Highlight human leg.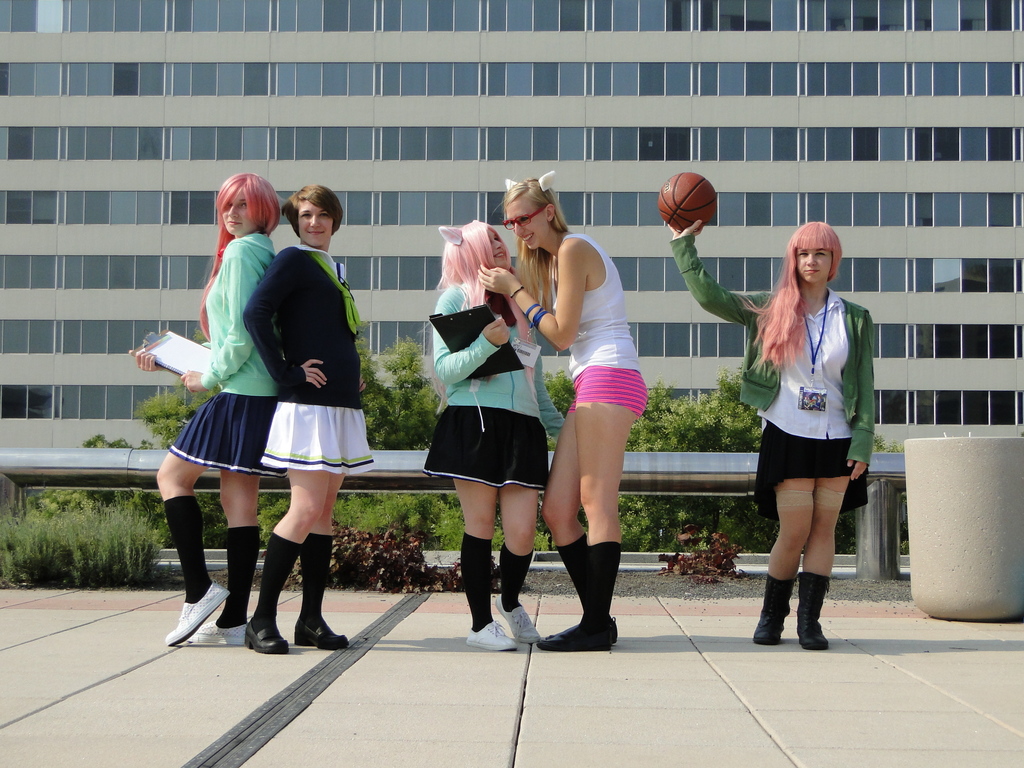
Highlighted region: 542 401 646 646.
